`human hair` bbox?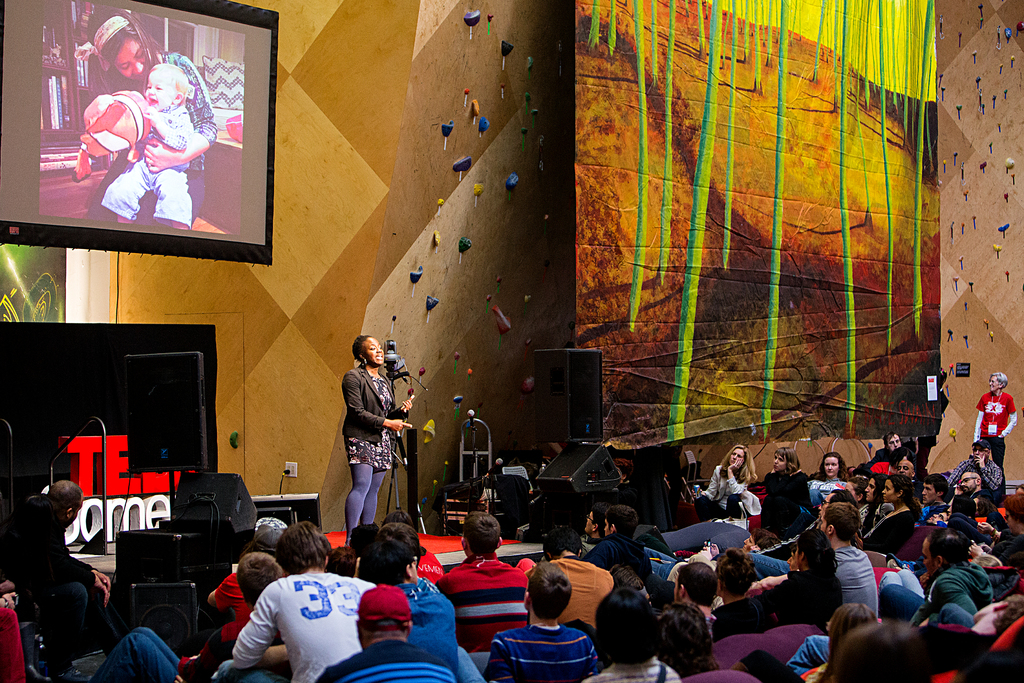
85,7,169,95
